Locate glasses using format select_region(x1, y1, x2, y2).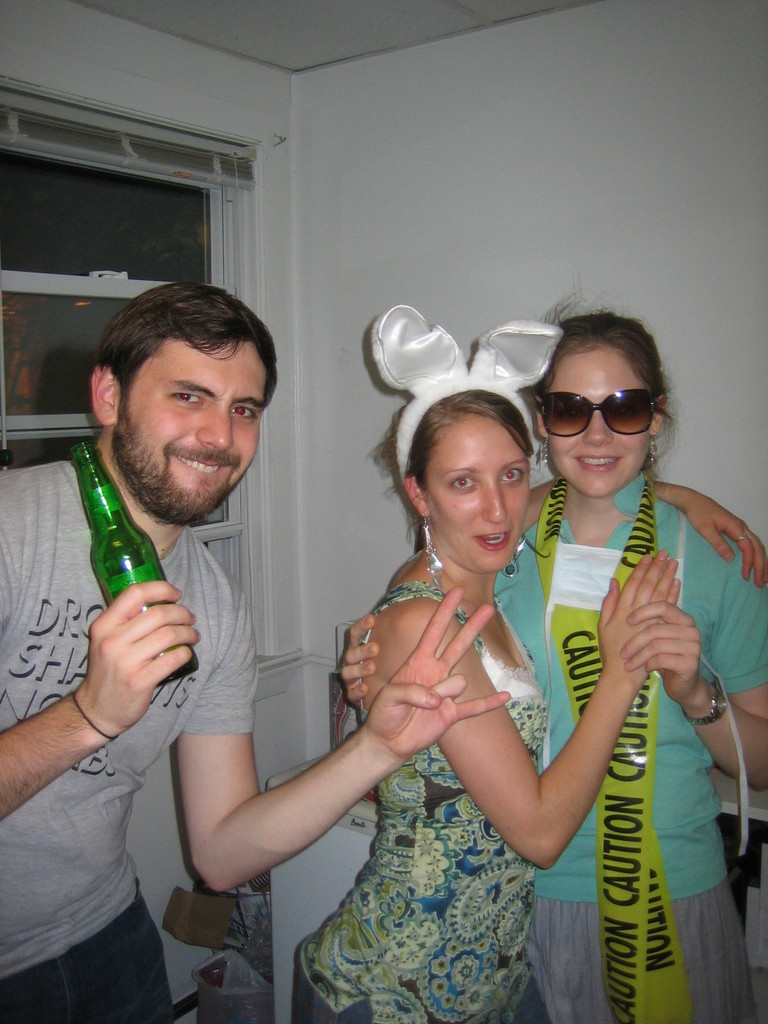
select_region(532, 389, 664, 442).
